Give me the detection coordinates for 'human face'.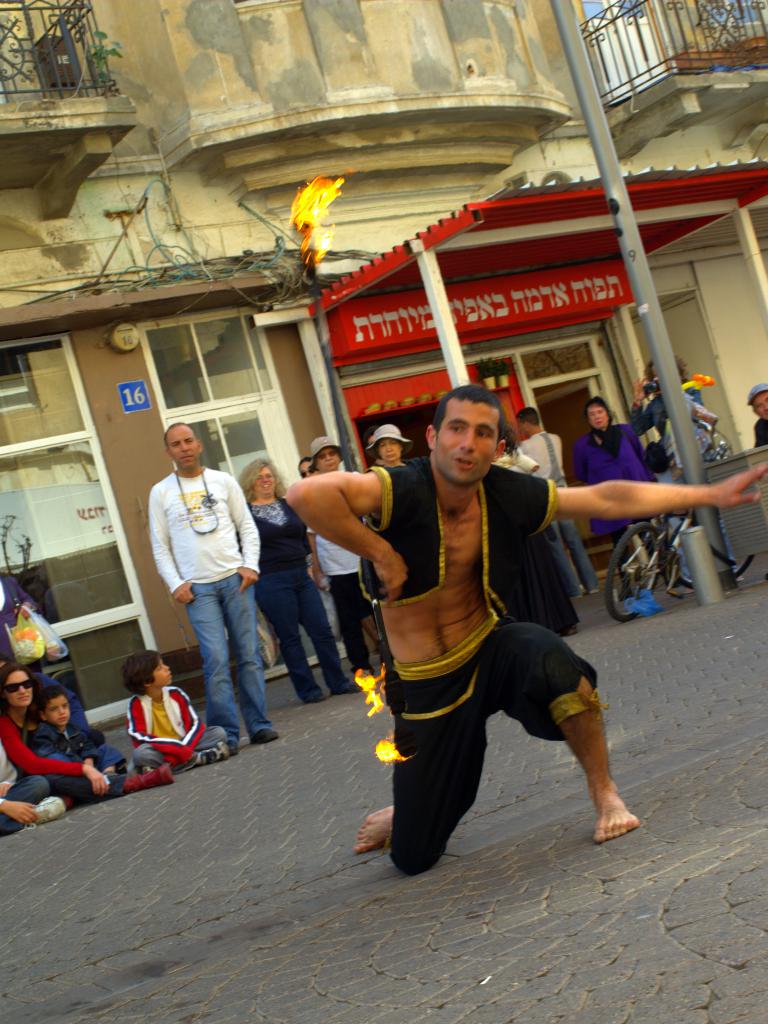
<box>584,403,607,433</box>.
